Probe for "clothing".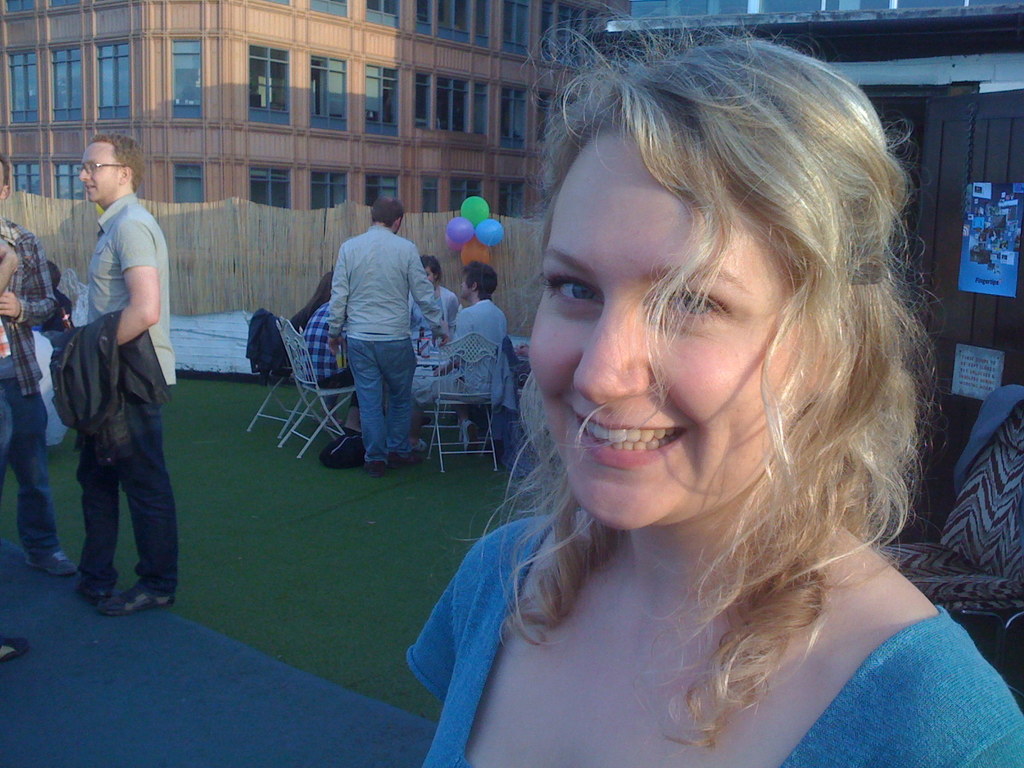
Probe result: [left=301, top=287, right=363, bottom=405].
